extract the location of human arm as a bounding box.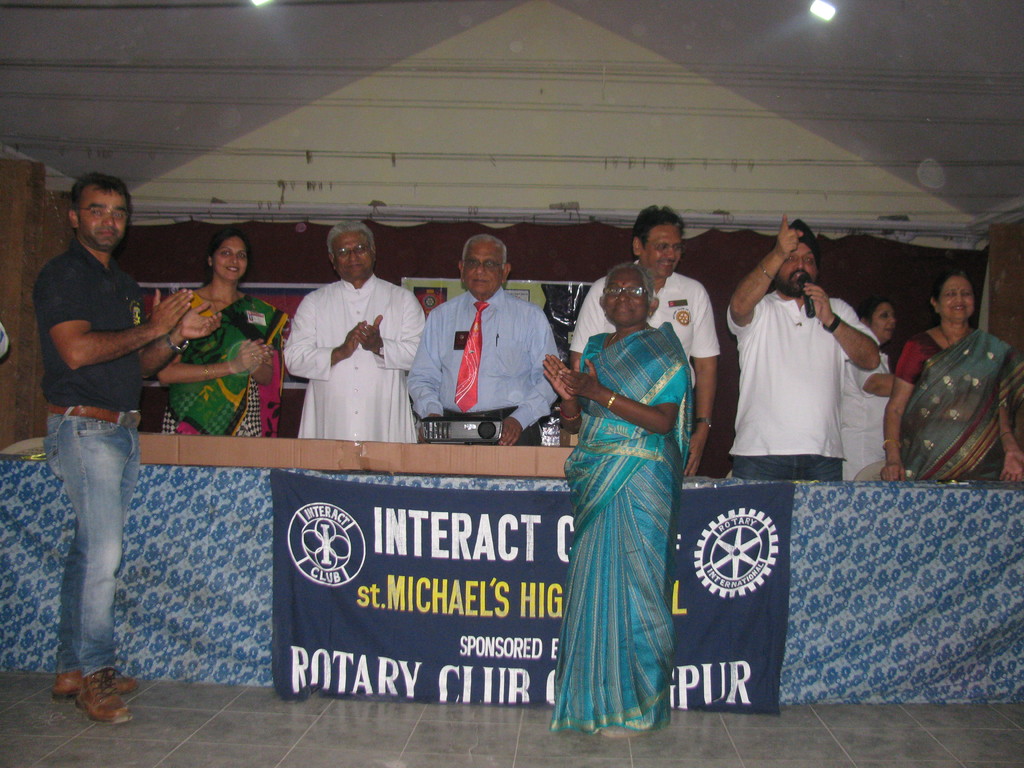
[246,341,287,390].
